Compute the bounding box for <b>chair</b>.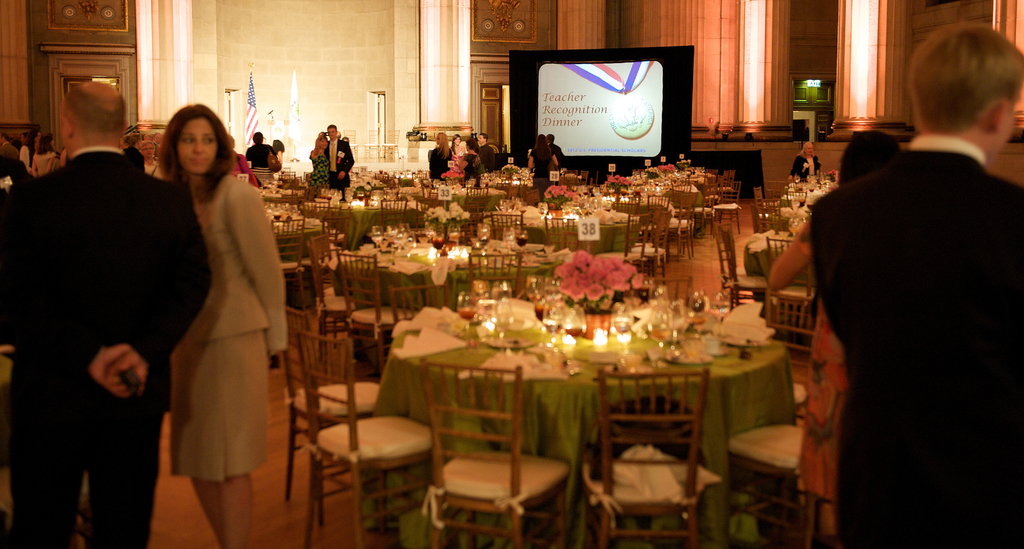
(left=559, top=171, right=578, bottom=184).
